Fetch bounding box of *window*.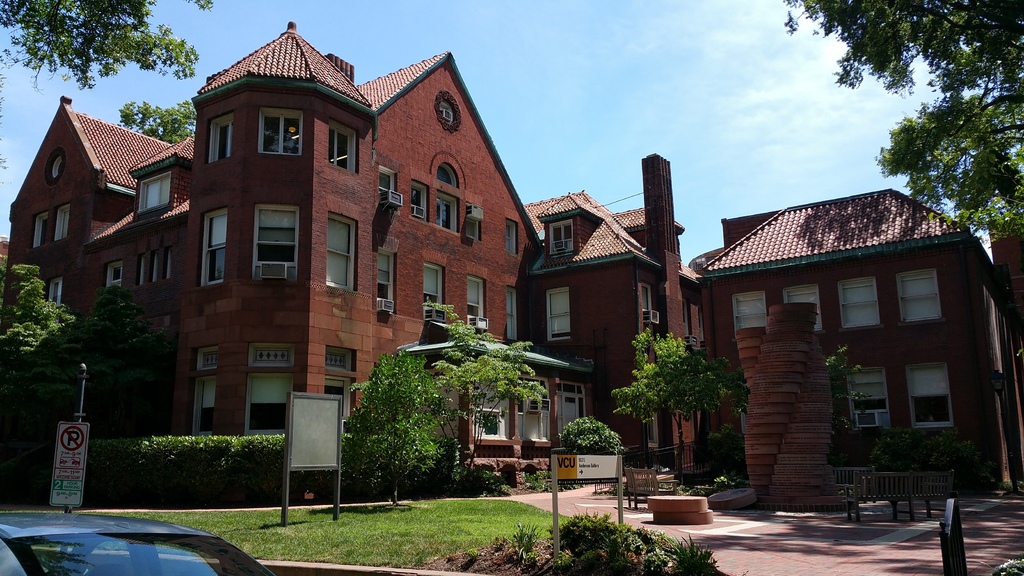
Bbox: (250, 102, 310, 166).
